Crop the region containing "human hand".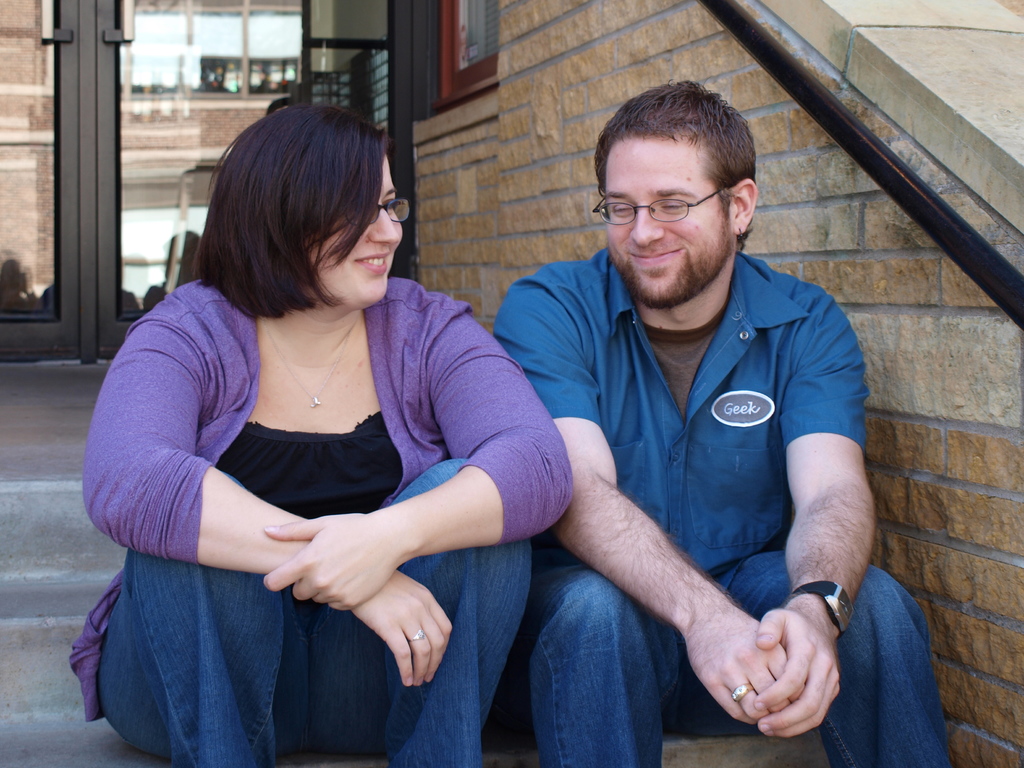
Crop region: 753:605:844:741.
